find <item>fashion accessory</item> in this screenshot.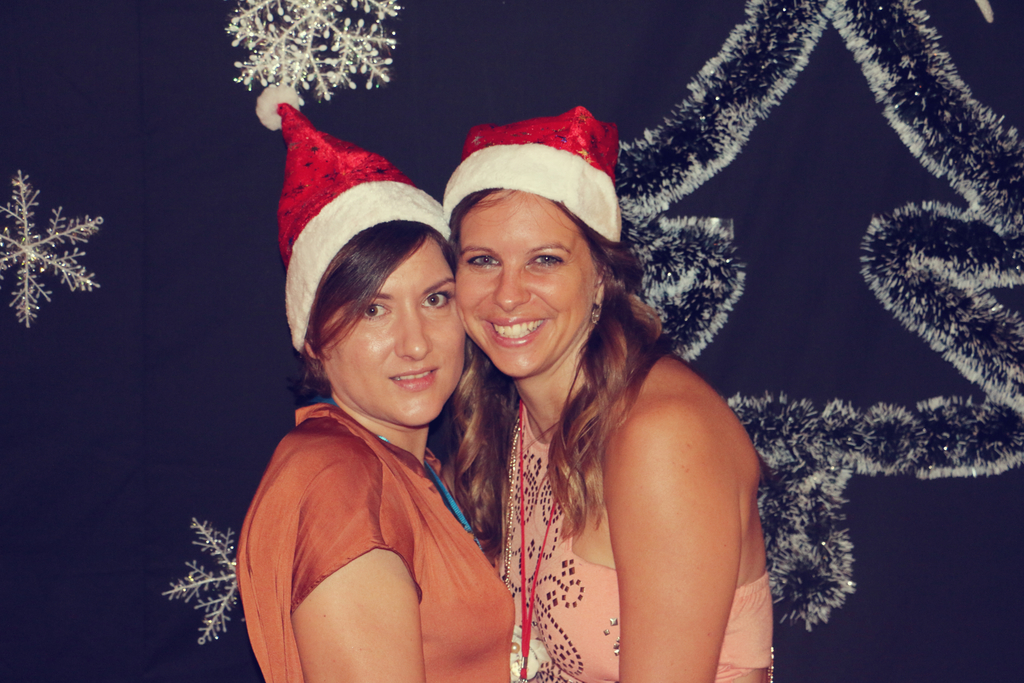
The bounding box for <item>fashion accessory</item> is <box>518,399,557,682</box>.
